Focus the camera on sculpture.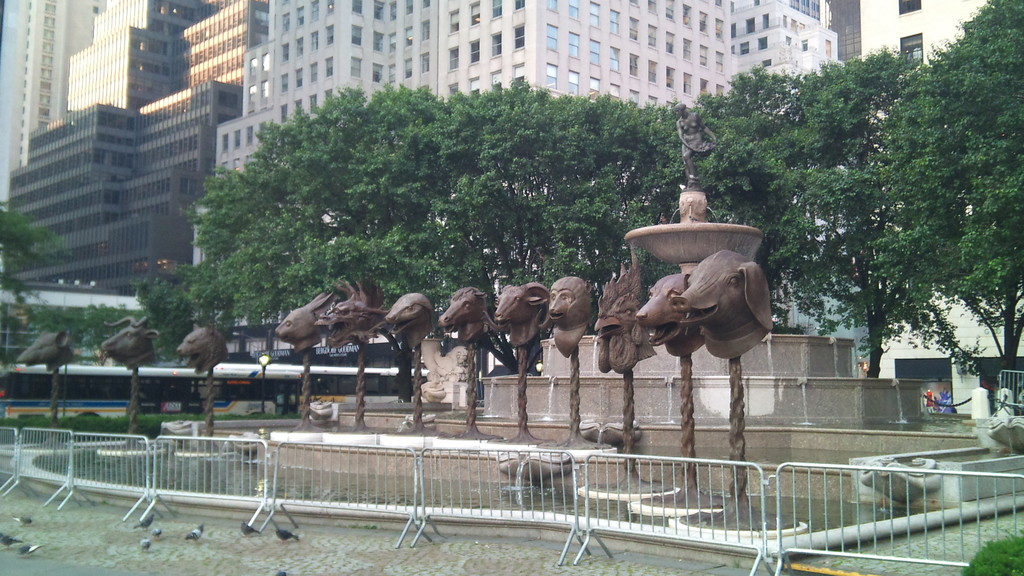
Focus region: <bbox>385, 294, 448, 436</bbox>.
